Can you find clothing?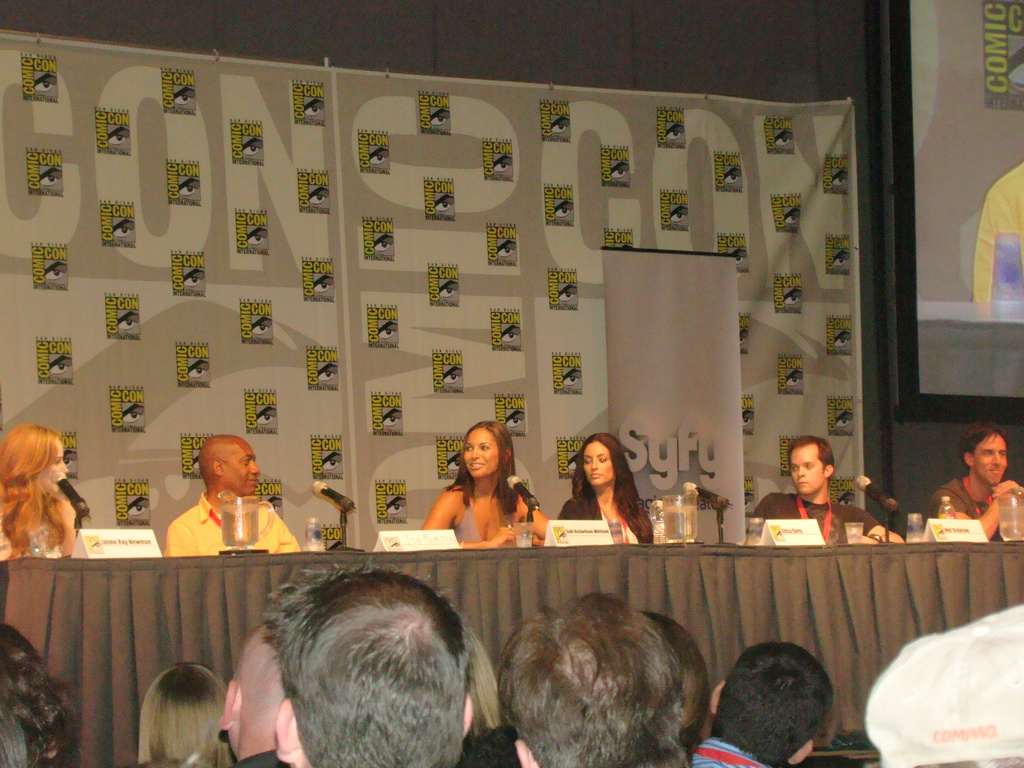
Yes, bounding box: rect(753, 488, 883, 544).
